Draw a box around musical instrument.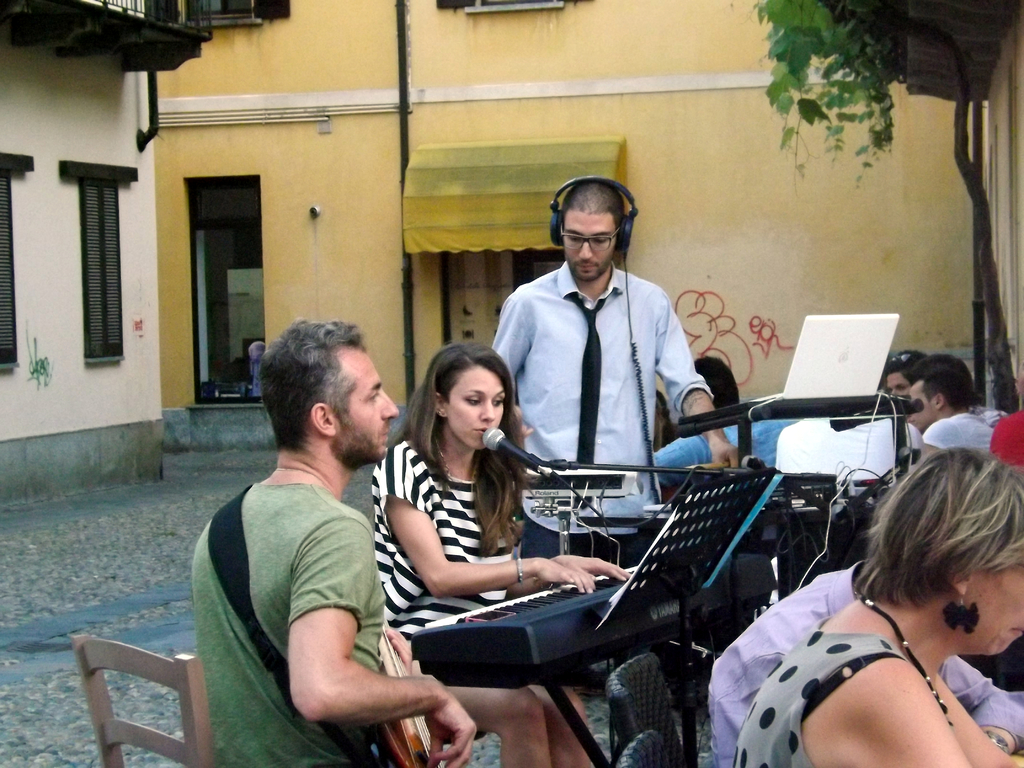
{"x1": 515, "y1": 470, "x2": 640, "y2": 509}.
